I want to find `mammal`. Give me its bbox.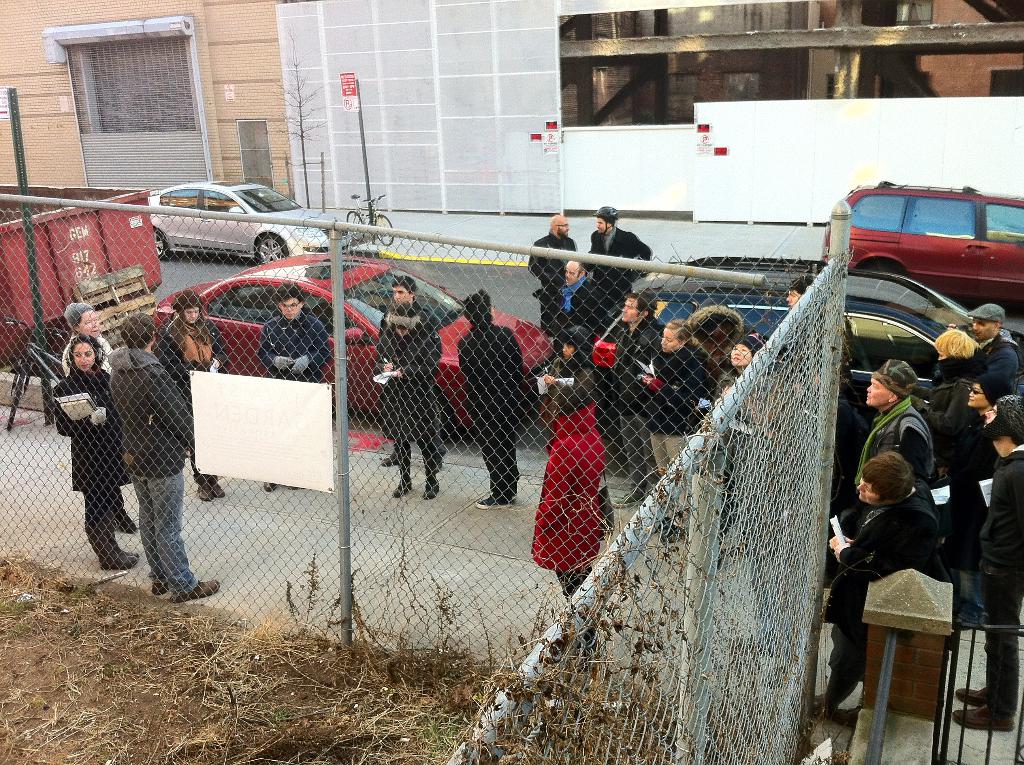
[812, 448, 938, 725].
